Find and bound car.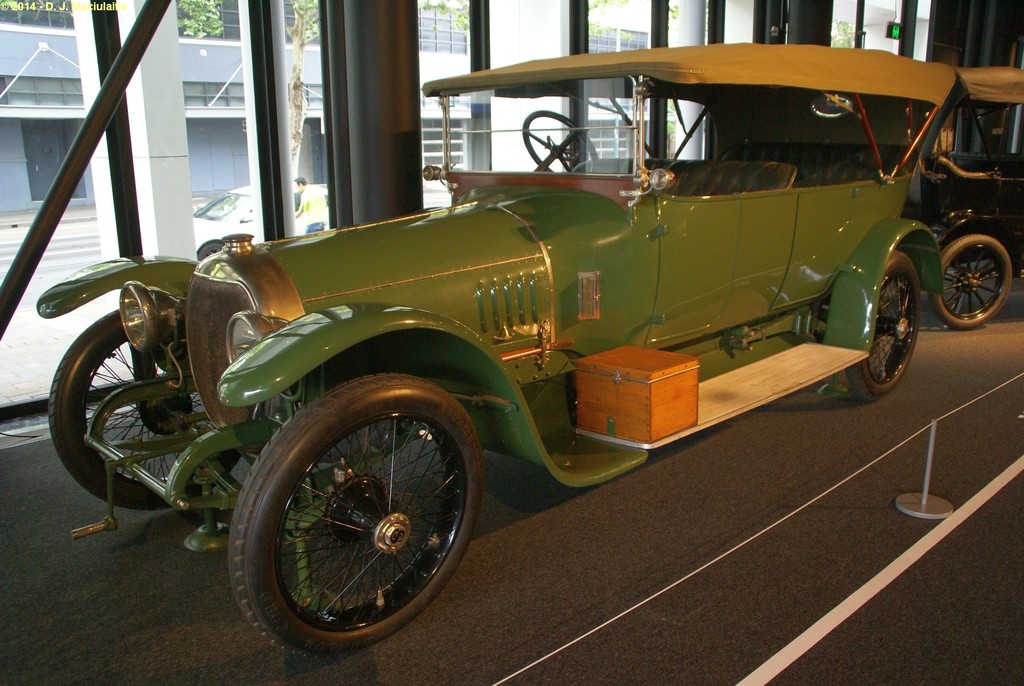
Bound: (29, 40, 963, 664).
